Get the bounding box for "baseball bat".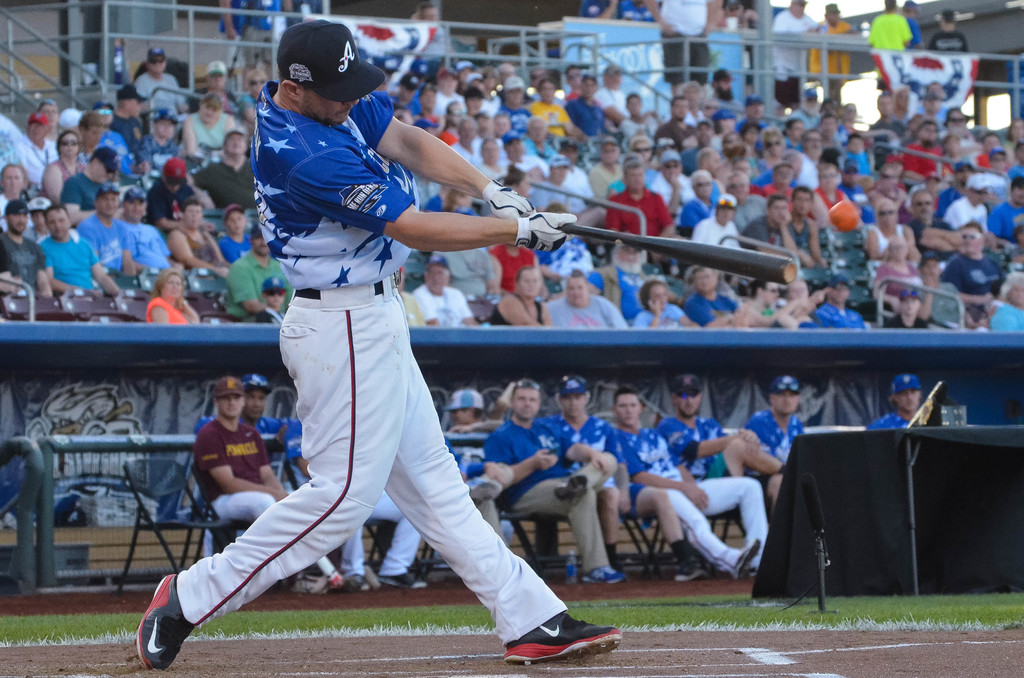
556/222/803/285.
